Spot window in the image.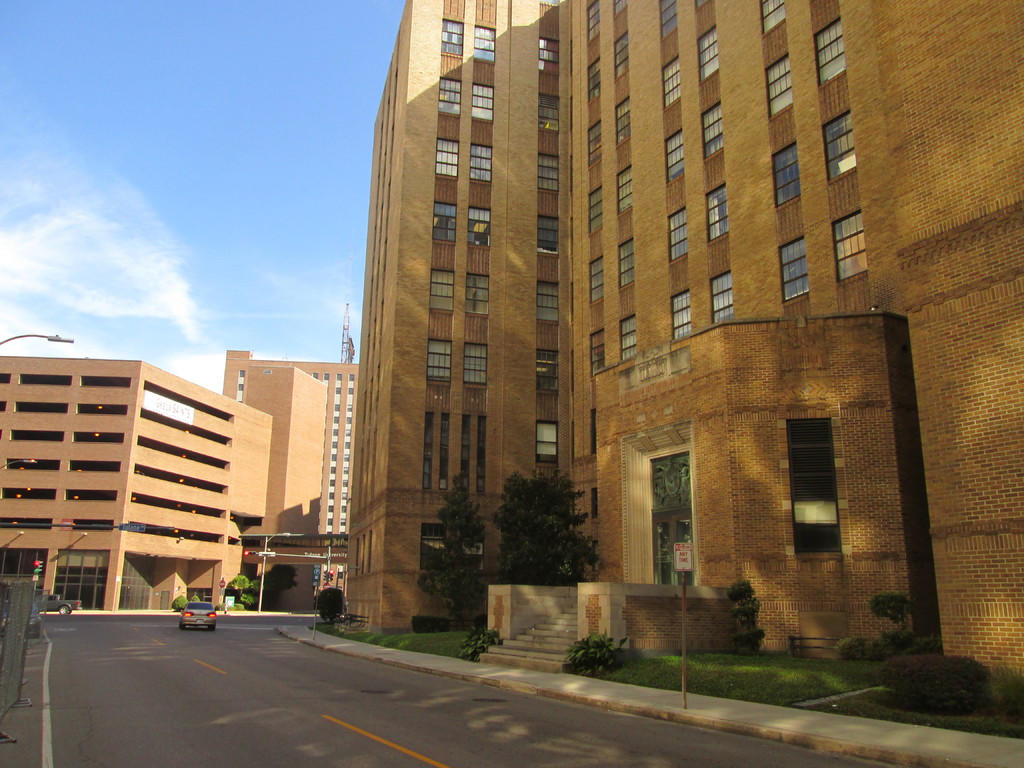
window found at 538:351:558:394.
